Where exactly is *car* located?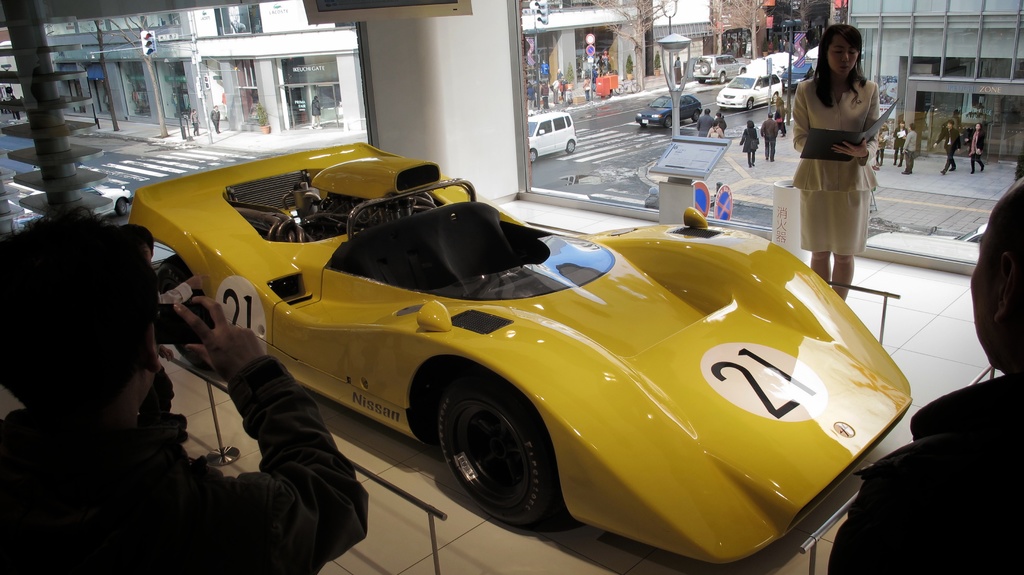
Its bounding box is [111,138,915,569].
